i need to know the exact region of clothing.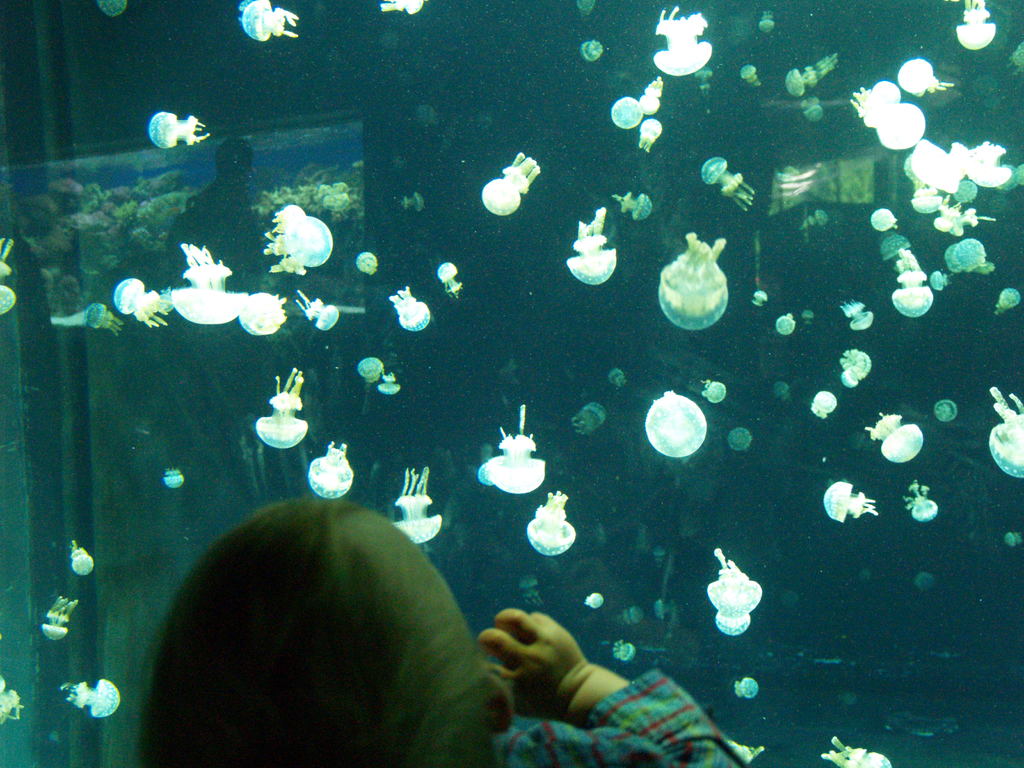
Region: [490,668,767,767].
